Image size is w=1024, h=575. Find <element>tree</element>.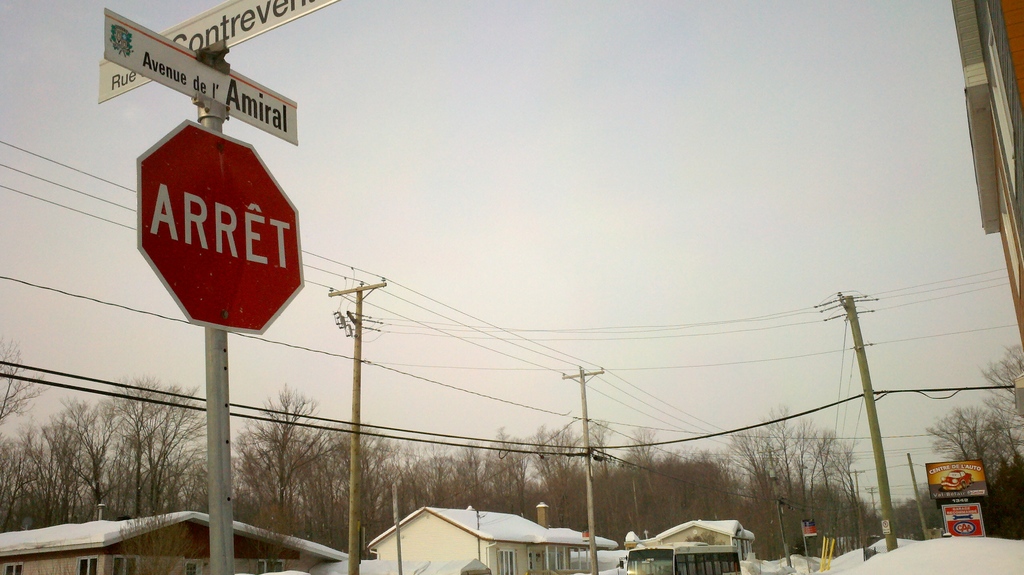
l=717, t=399, r=865, b=574.
